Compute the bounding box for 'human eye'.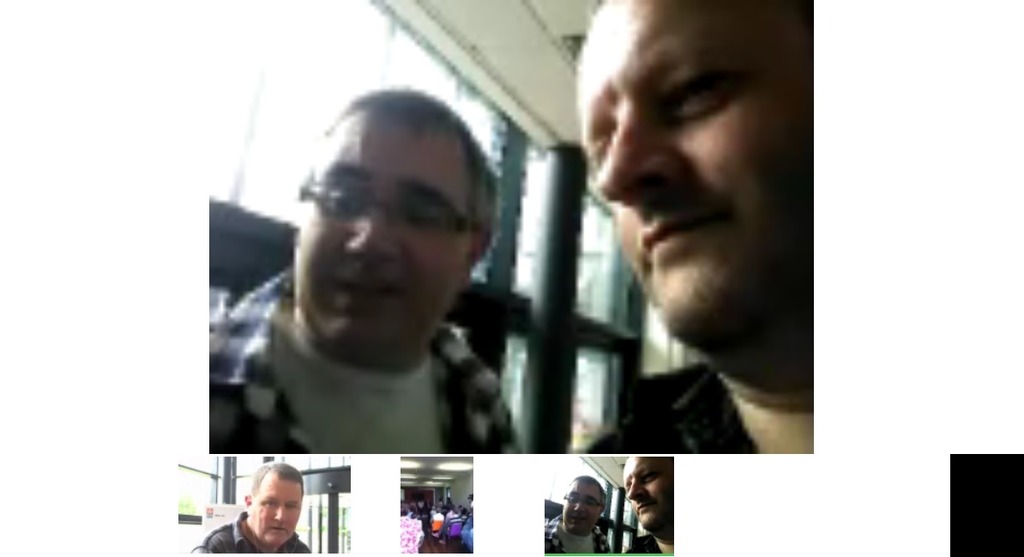
[left=259, top=497, right=279, bottom=505].
